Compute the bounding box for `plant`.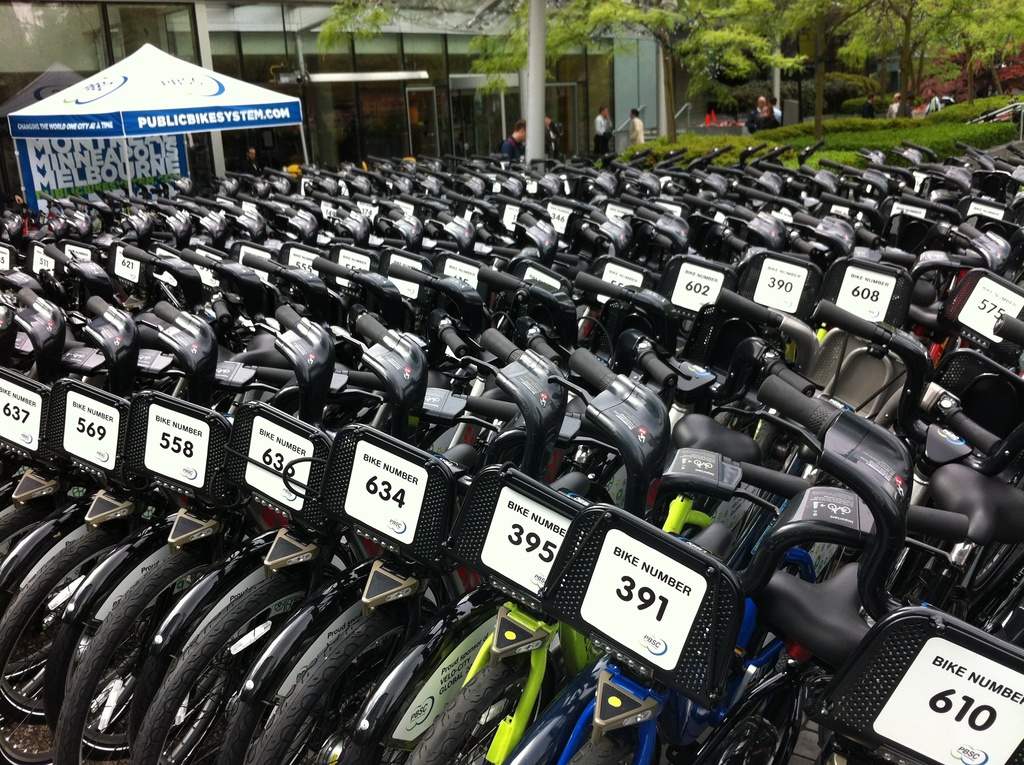
BBox(623, 130, 788, 166).
